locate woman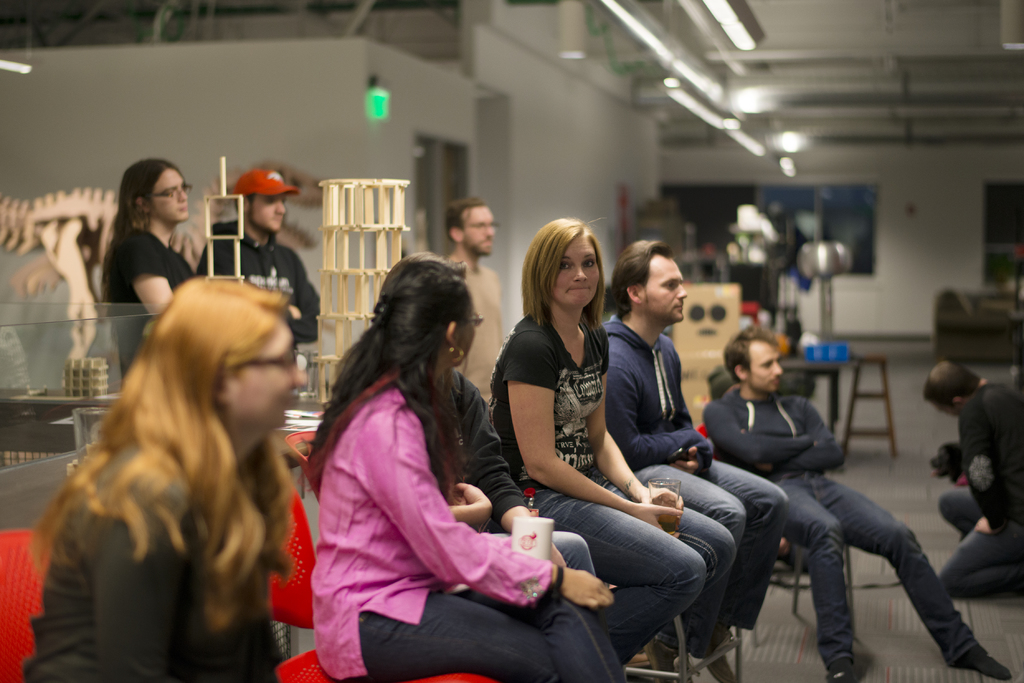
Rect(307, 253, 626, 682)
